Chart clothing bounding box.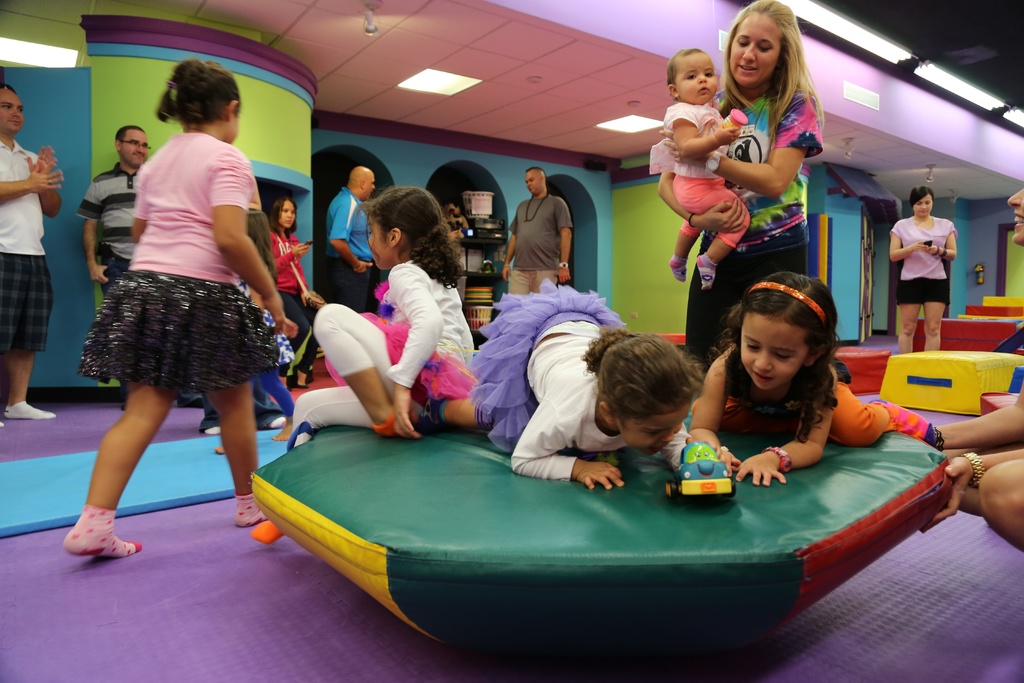
Charted: [x1=506, y1=193, x2=586, y2=306].
